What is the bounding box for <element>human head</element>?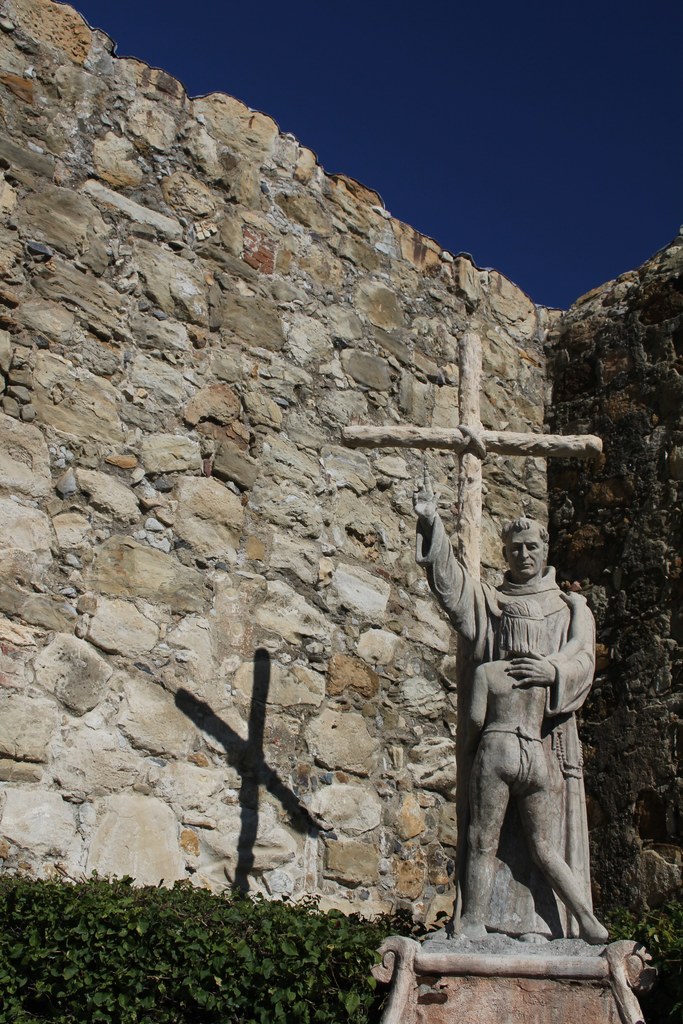
498, 518, 567, 594.
